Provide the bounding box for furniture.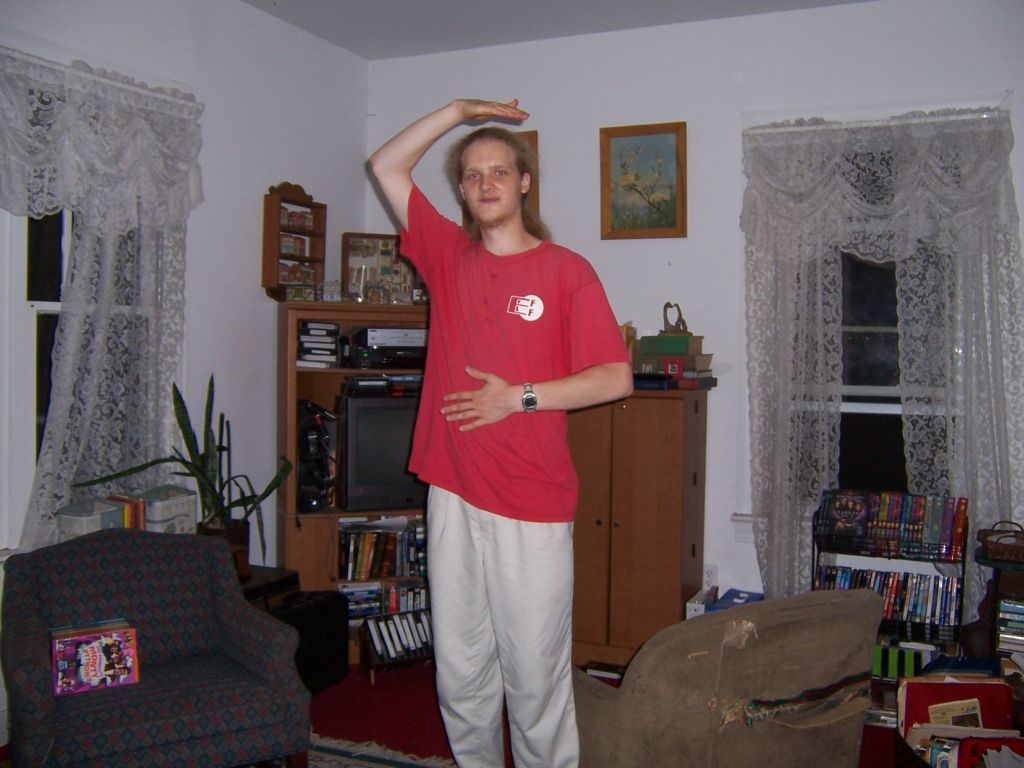
[975,526,1023,662].
